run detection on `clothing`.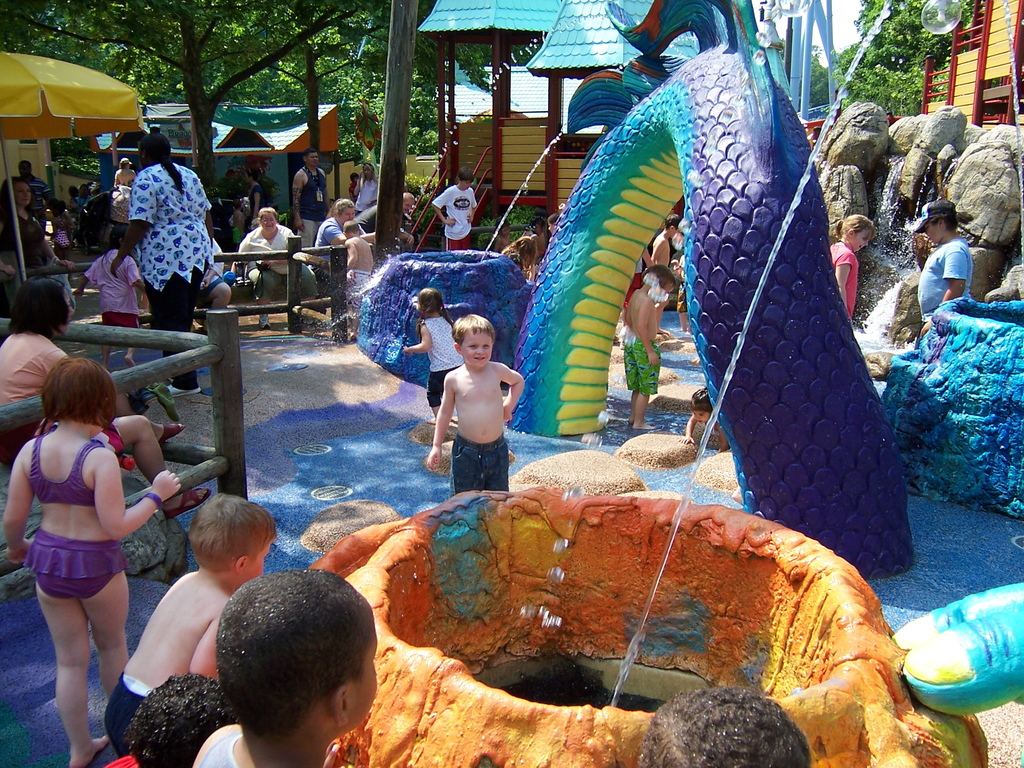
Result: rect(106, 671, 151, 763).
